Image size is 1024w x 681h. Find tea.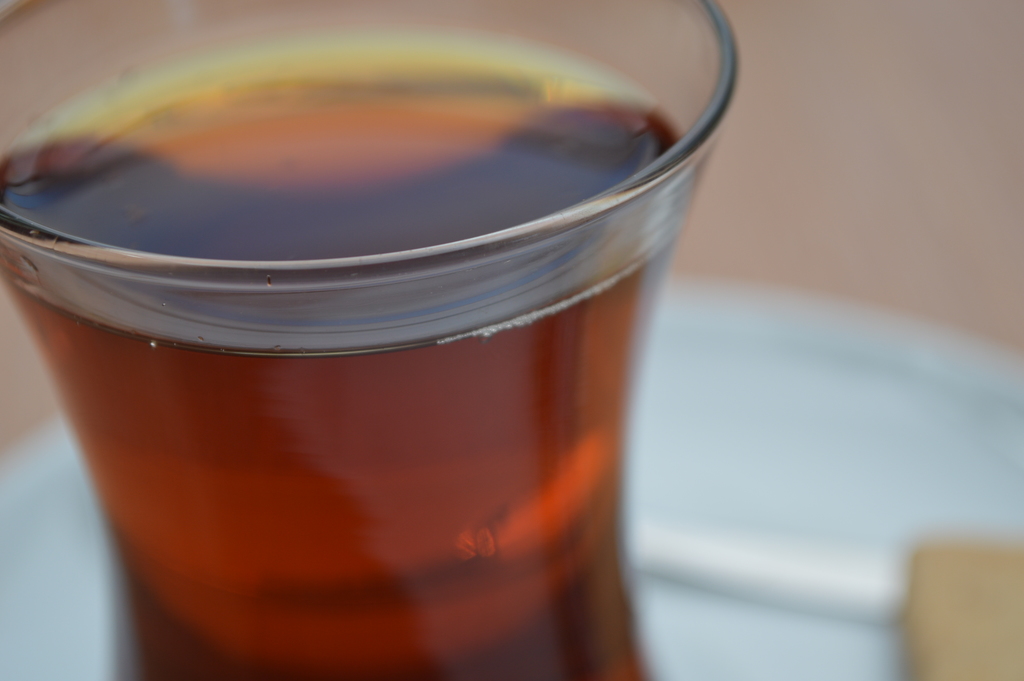
[x1=0, y1=31, x2=693, y2=680].
